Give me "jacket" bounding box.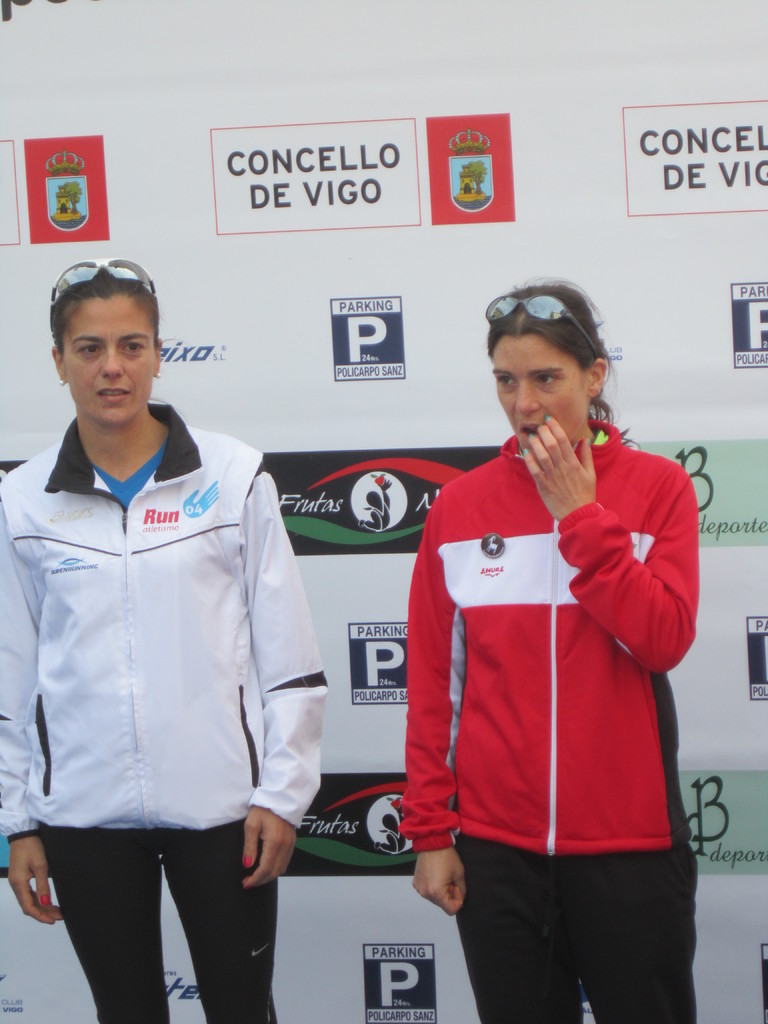
region(401, 426, 708, 861).
